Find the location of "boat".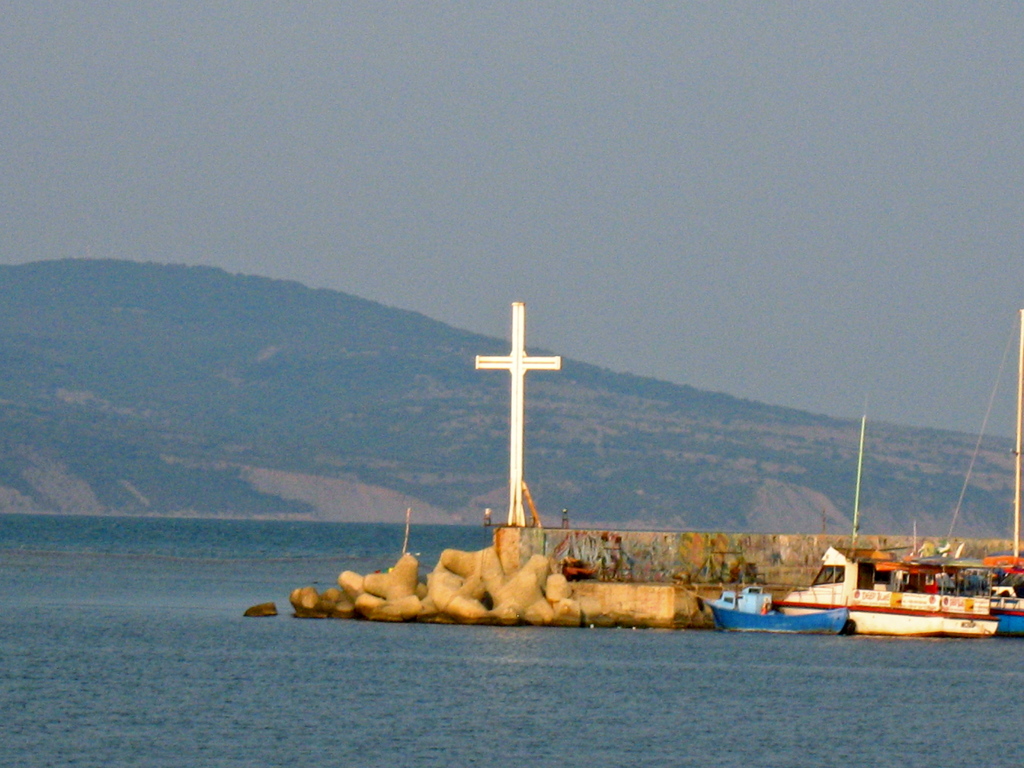
Location: 717, 538, 1016, 641.
